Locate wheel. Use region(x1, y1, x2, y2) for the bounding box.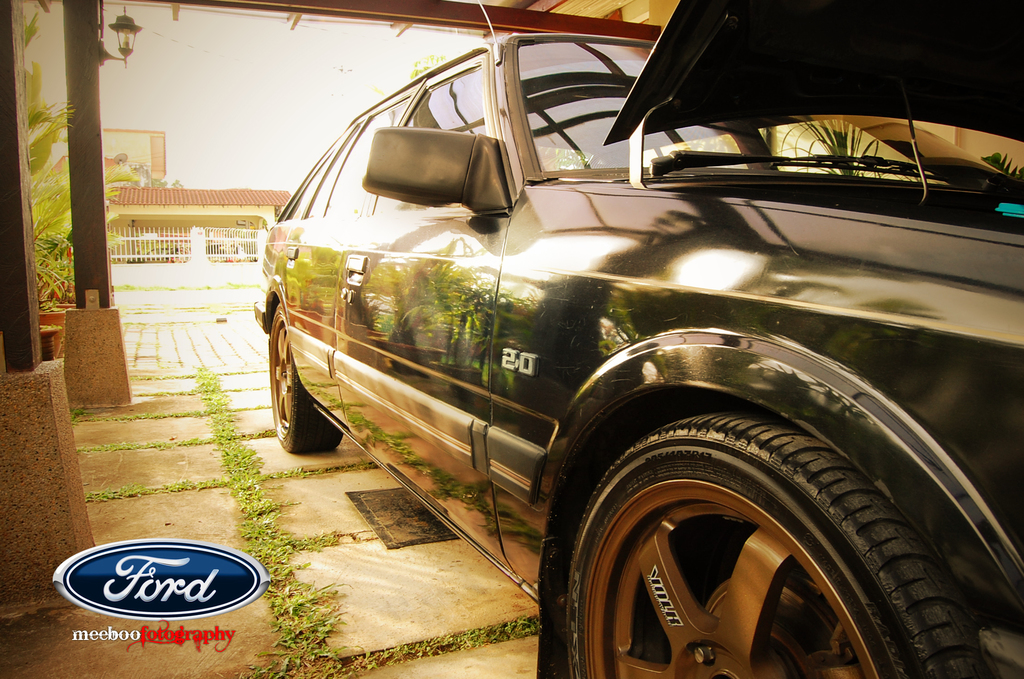
region(264, 301, 348, 455).
